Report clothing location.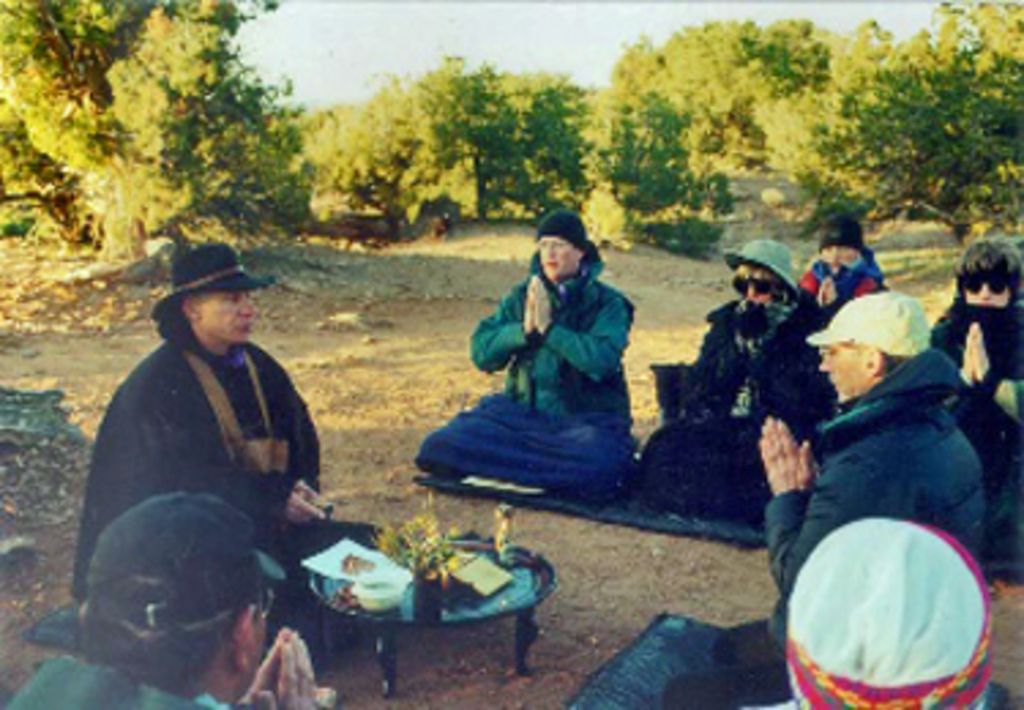
Report: {"left": 5, "top": 639, "right": 248, "bottom": 707}.
